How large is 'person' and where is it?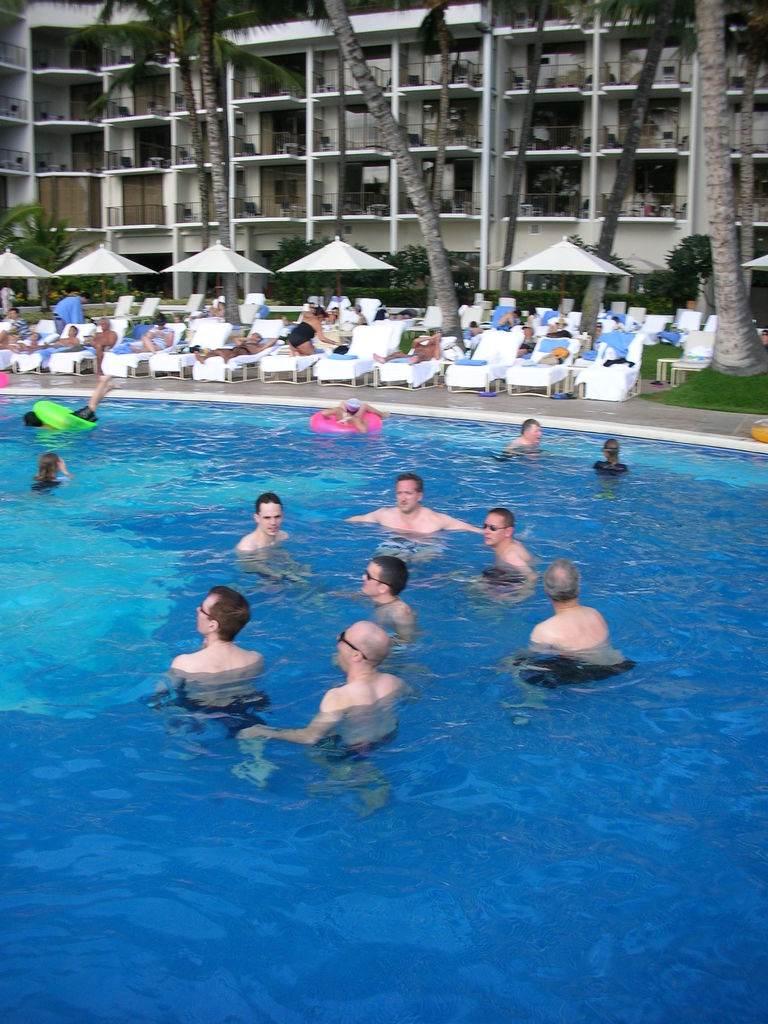
Bounding box: l=469, t=511, r=531, b=574.
